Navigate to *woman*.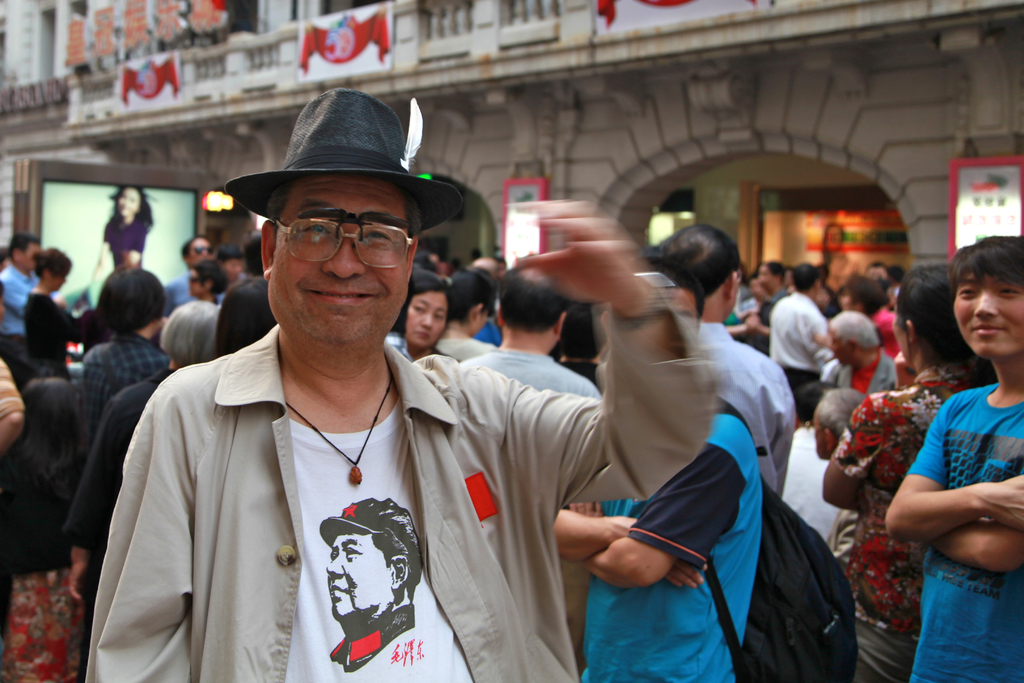
Navigation target: x1=436, y1=268, x2=504, y2=363.
